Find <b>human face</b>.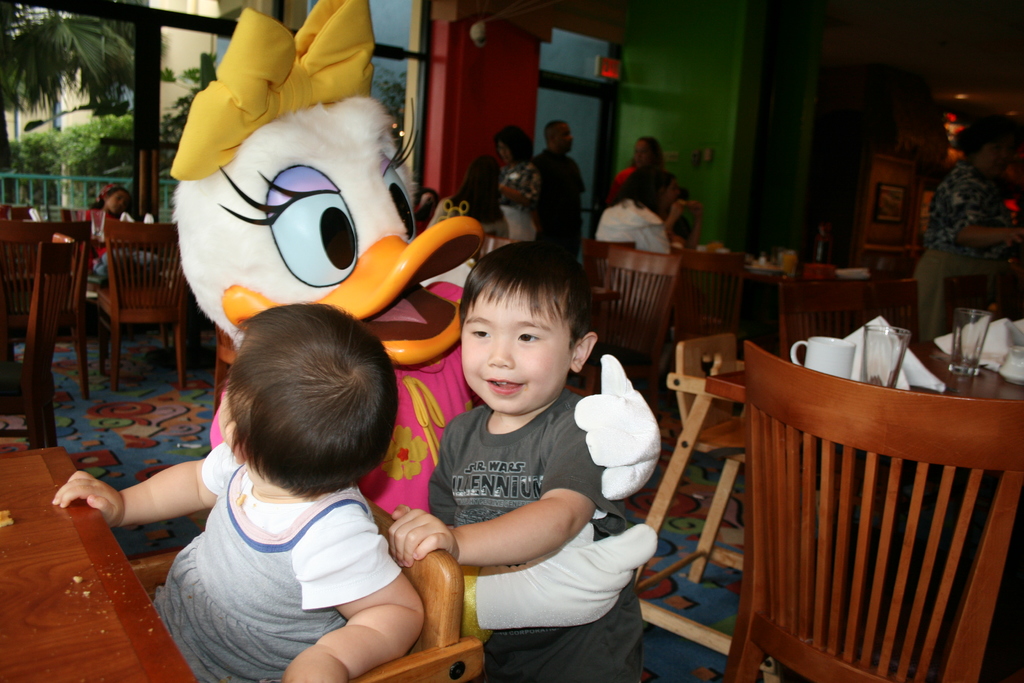
box(463, 269, 570, 419).
